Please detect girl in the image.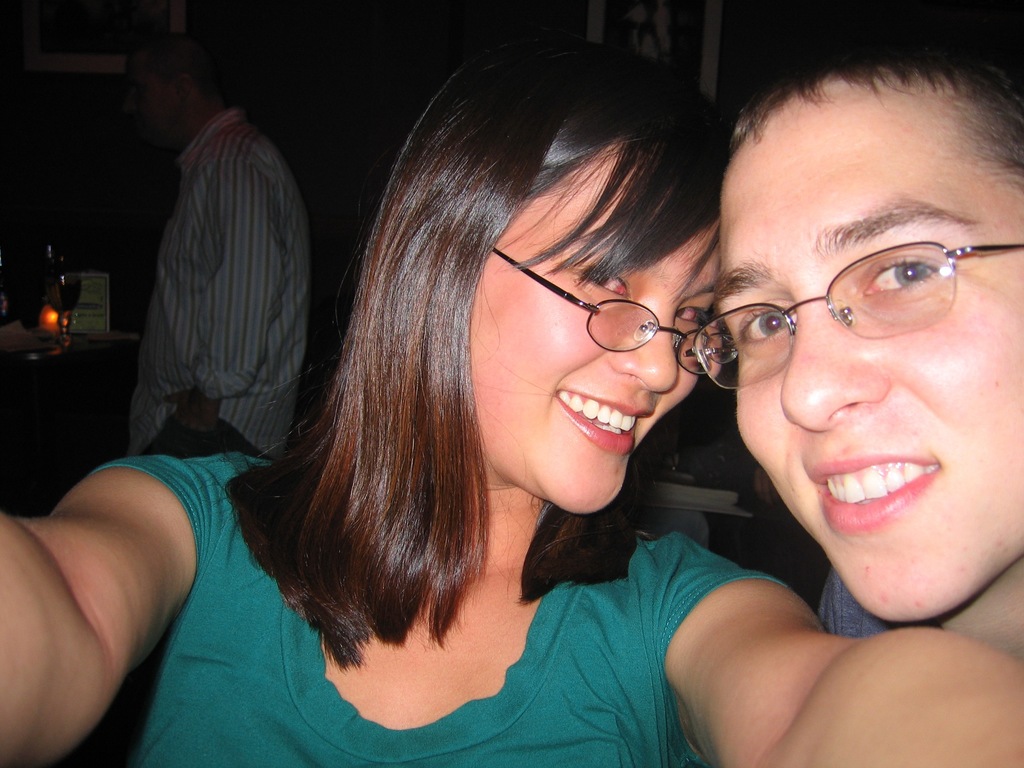
709,43,1023,660.
